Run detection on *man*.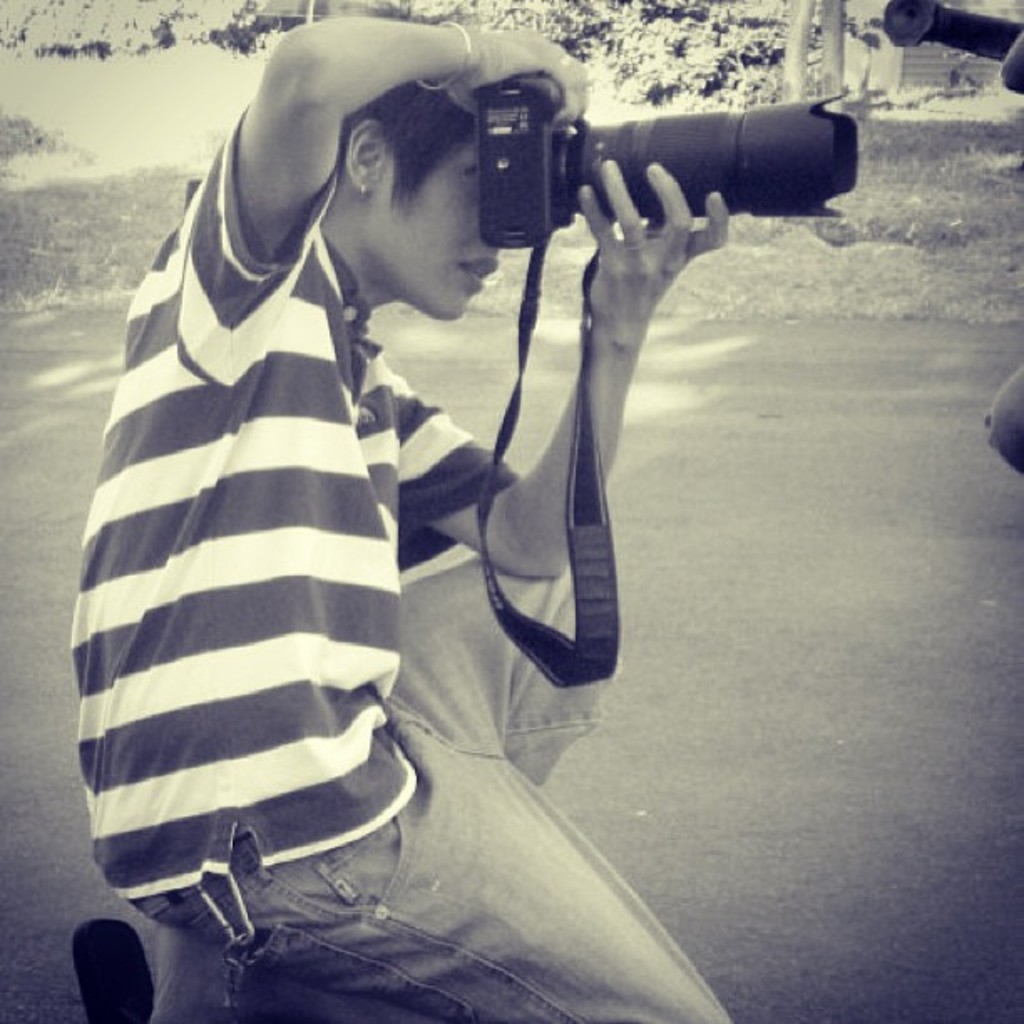
Result: {"x1": 62, "y1": 18, "x2": 740, "y2": 1022}.
